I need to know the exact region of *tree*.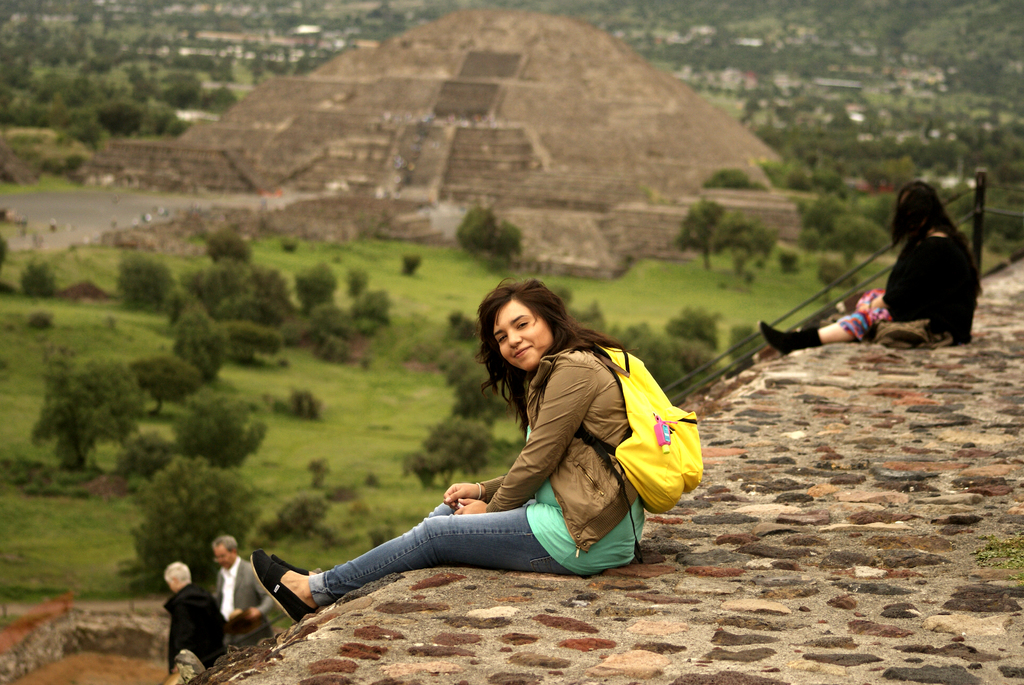
Region: 136 462 257 582.
